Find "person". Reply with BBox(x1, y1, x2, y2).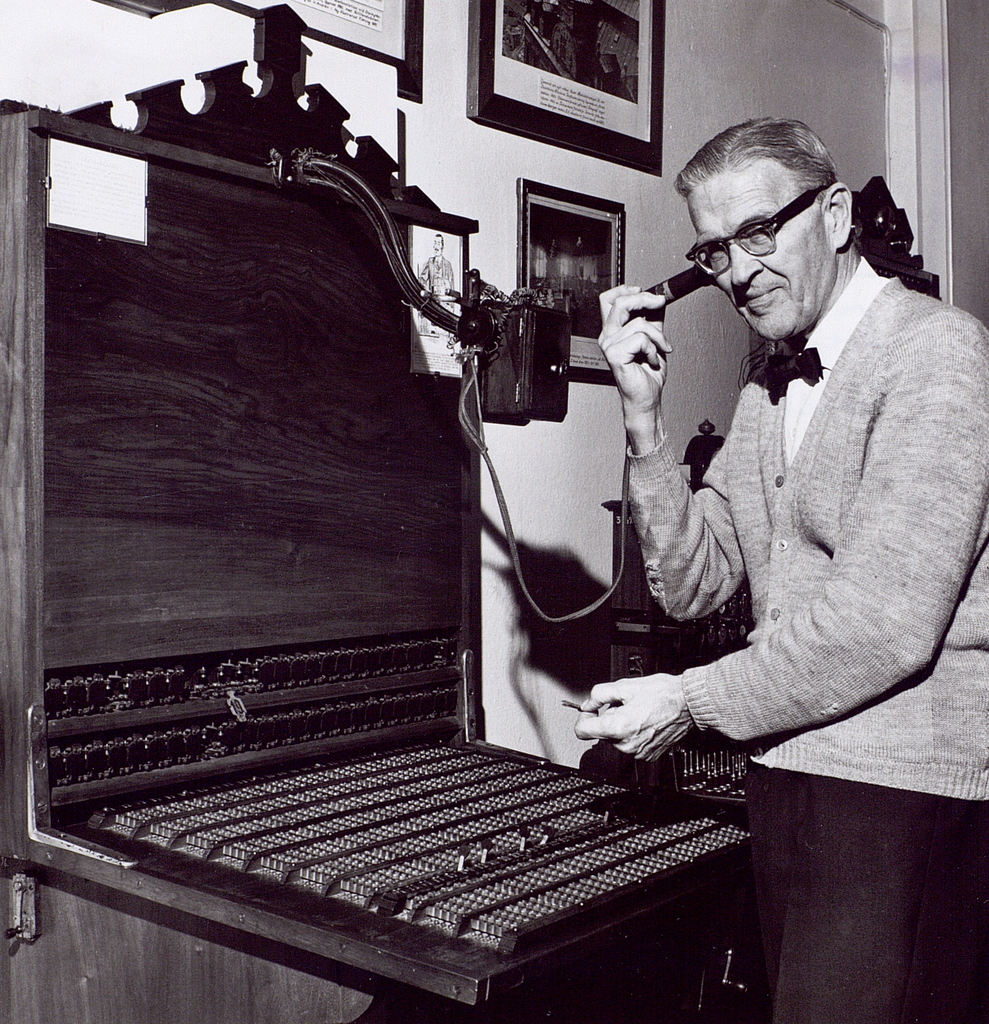
BBox(599, 88, 964, 943).
